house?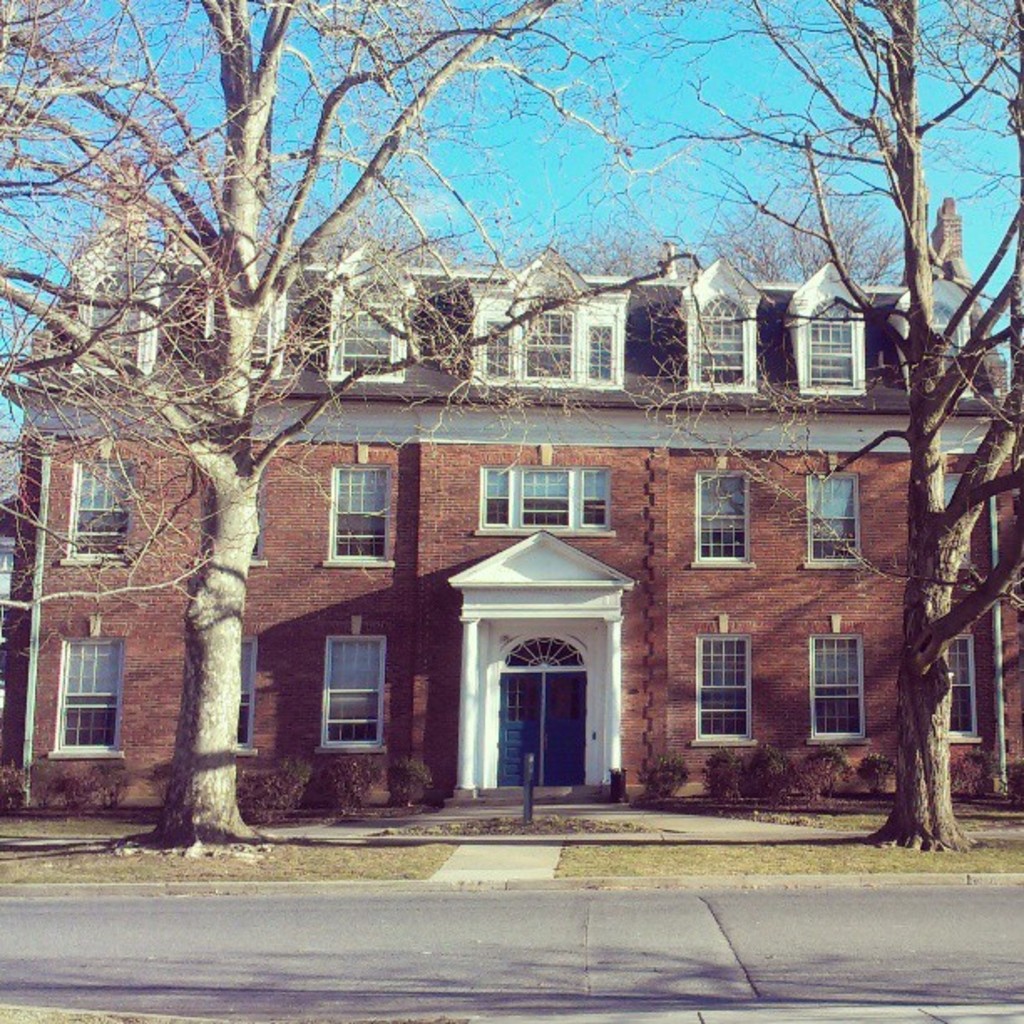
detection(458, 289, 678, 800)
